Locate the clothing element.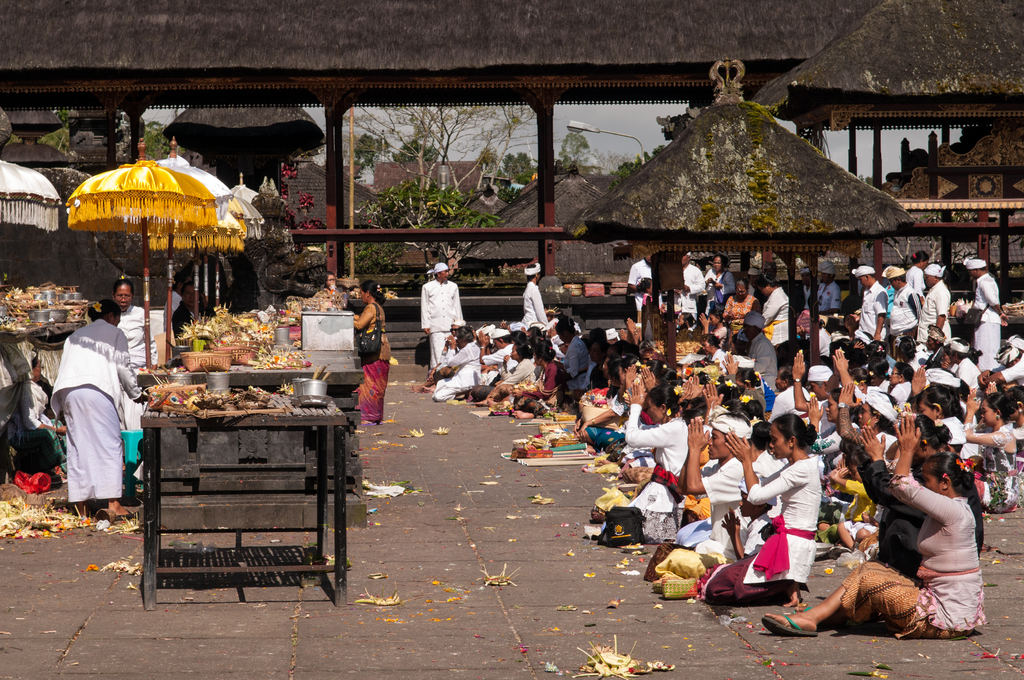
Element bbox: select_region(975, 268, 999, 366).
